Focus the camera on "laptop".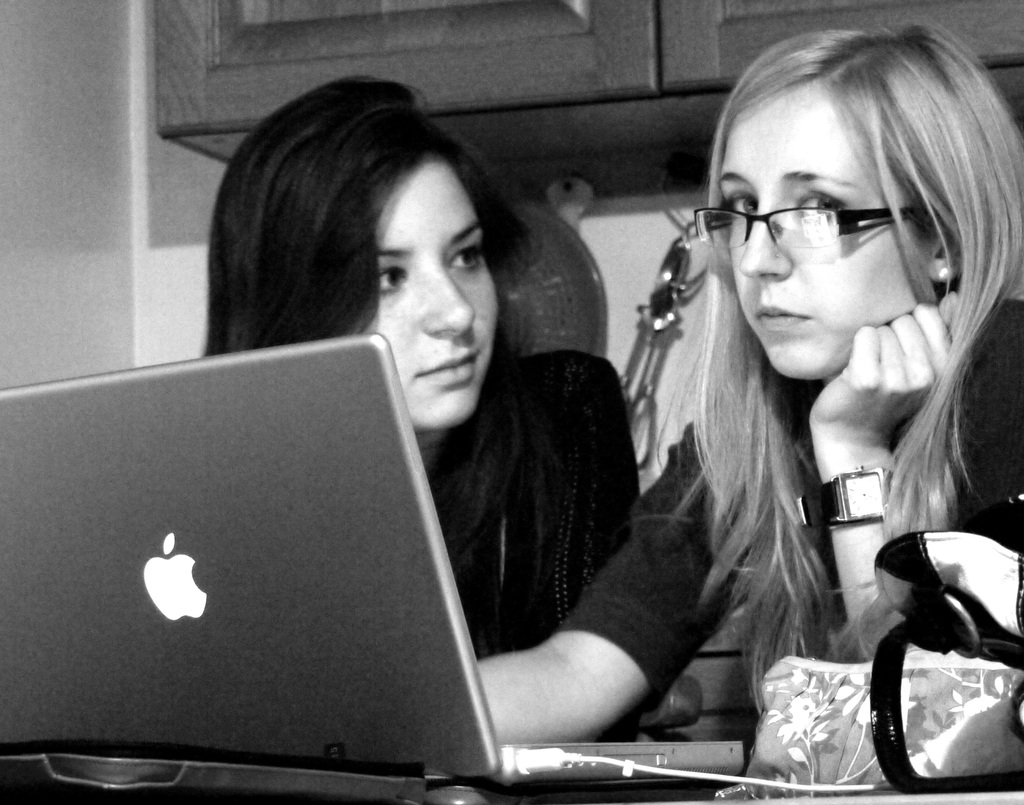
Focus region: [left=65, top=185, right=733, bottom=790].
